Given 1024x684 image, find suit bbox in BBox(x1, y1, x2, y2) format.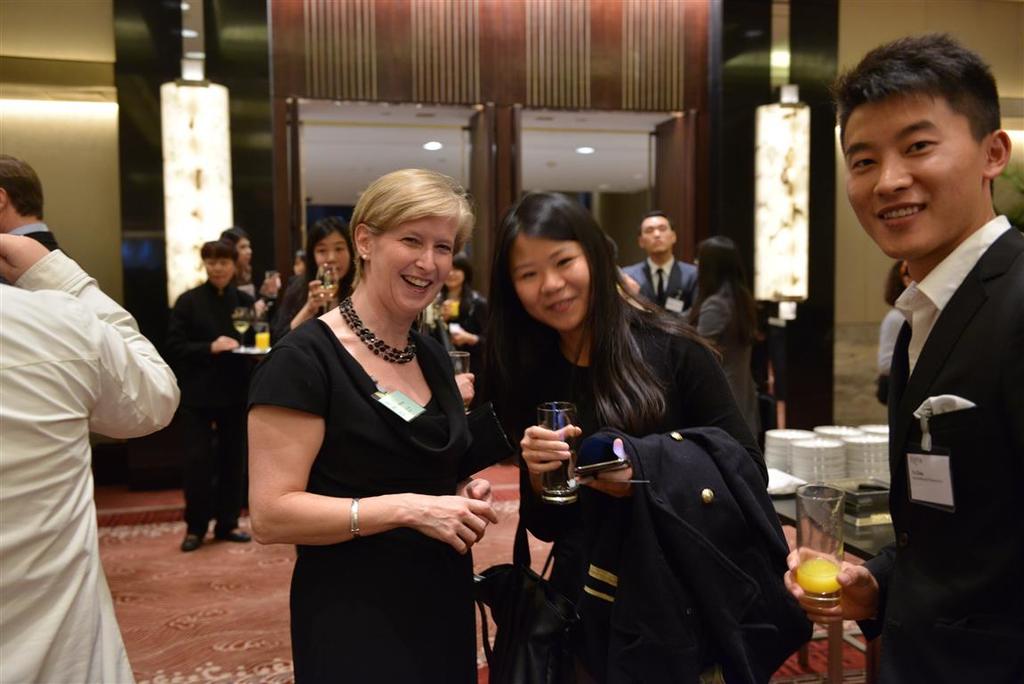
BBox(861, 180, 1016, 627).
